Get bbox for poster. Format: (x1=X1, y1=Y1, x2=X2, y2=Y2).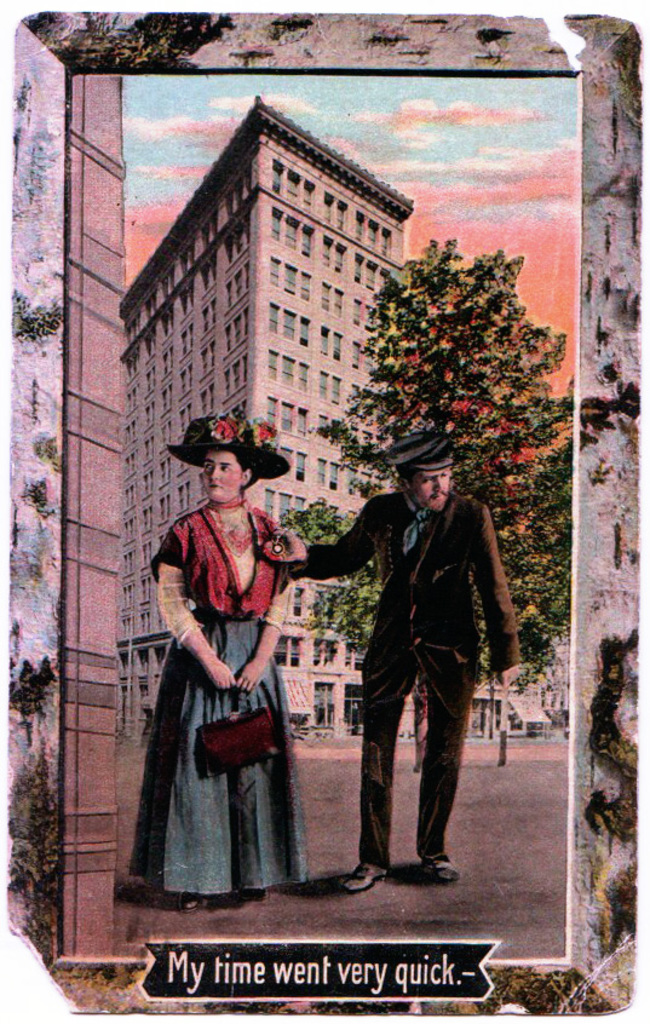
(x1=10, y1=13, x2=638, y2=1018).
